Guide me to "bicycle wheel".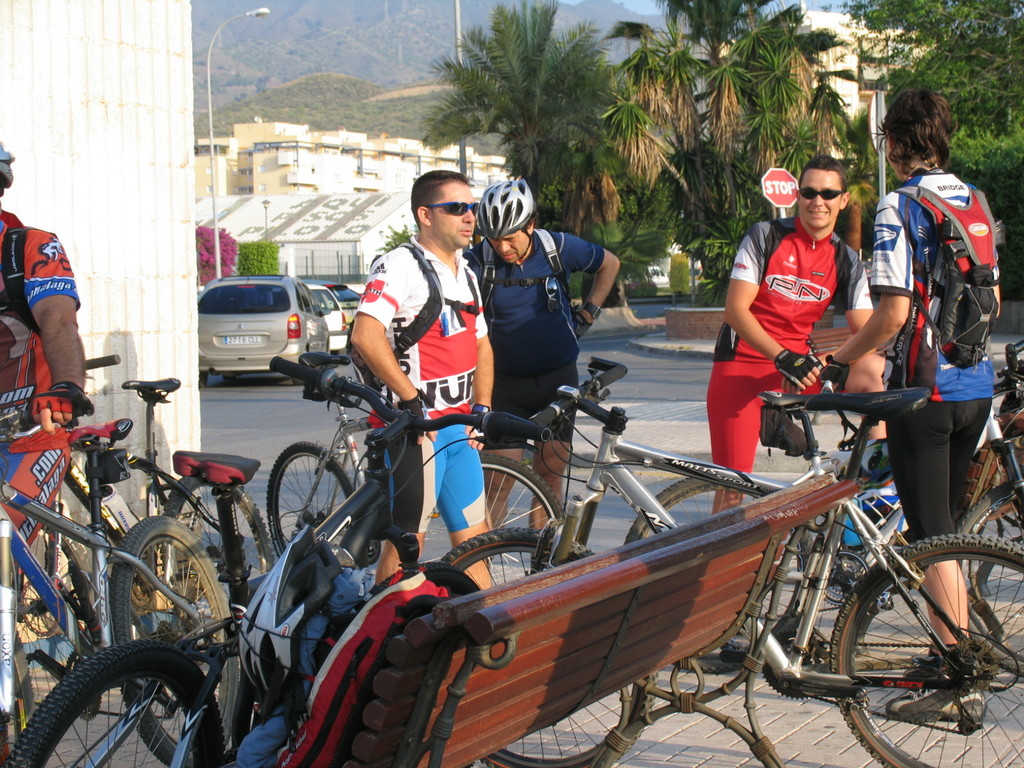
Guidance: locate(266, 441, 358, 561).
